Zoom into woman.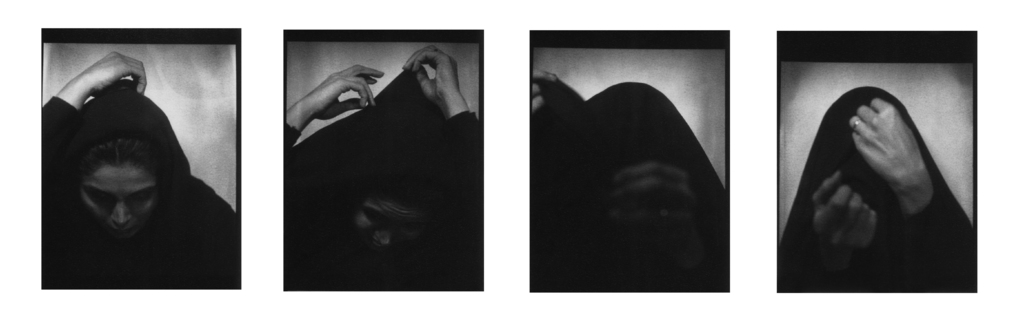
Zoom target: (left=40, top=53, right=246, bottom=295).
